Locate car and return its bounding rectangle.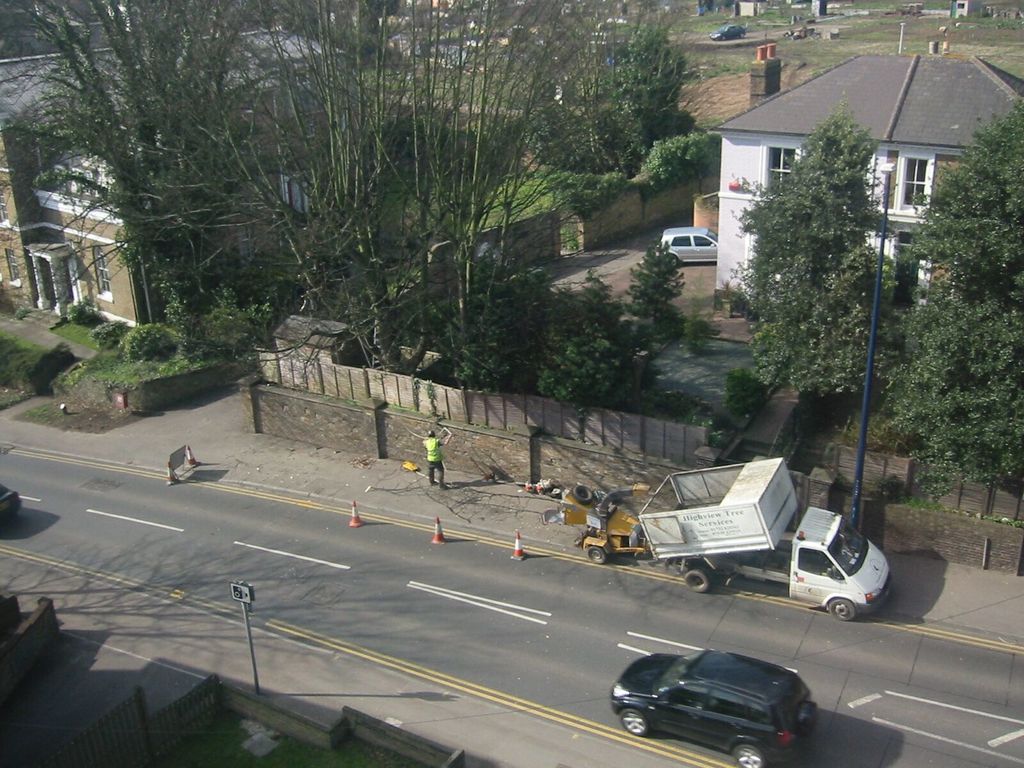
crop(596, 20, 627, 33).
